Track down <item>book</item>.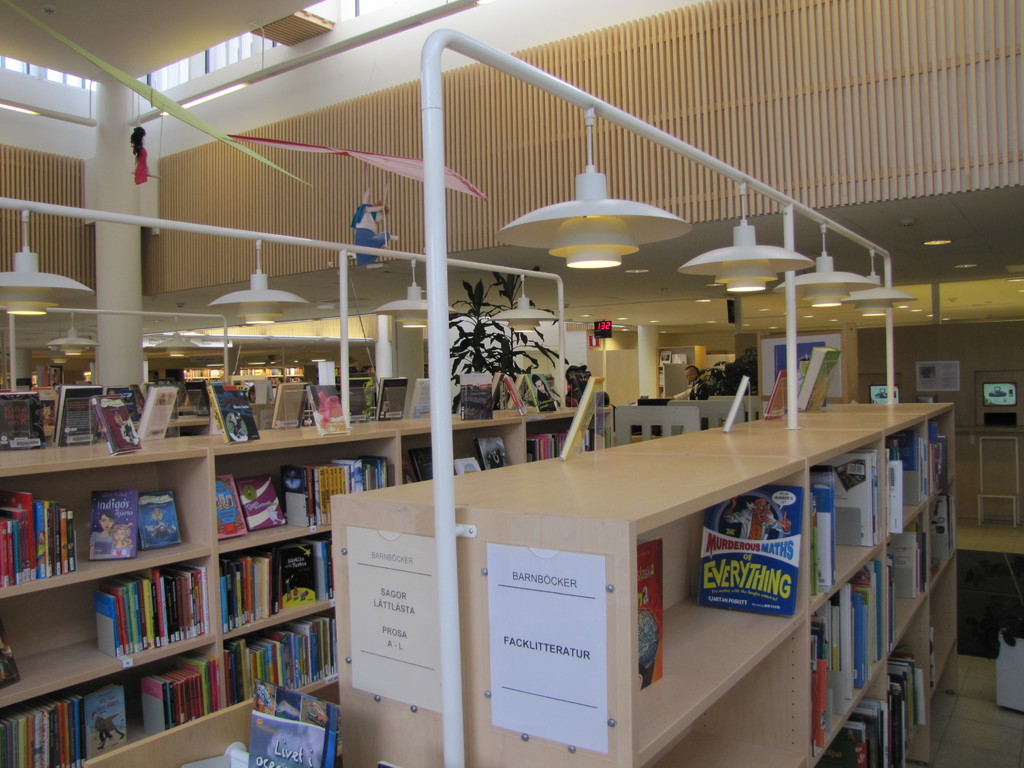
Tracked to (0, 390, 49, 455).
